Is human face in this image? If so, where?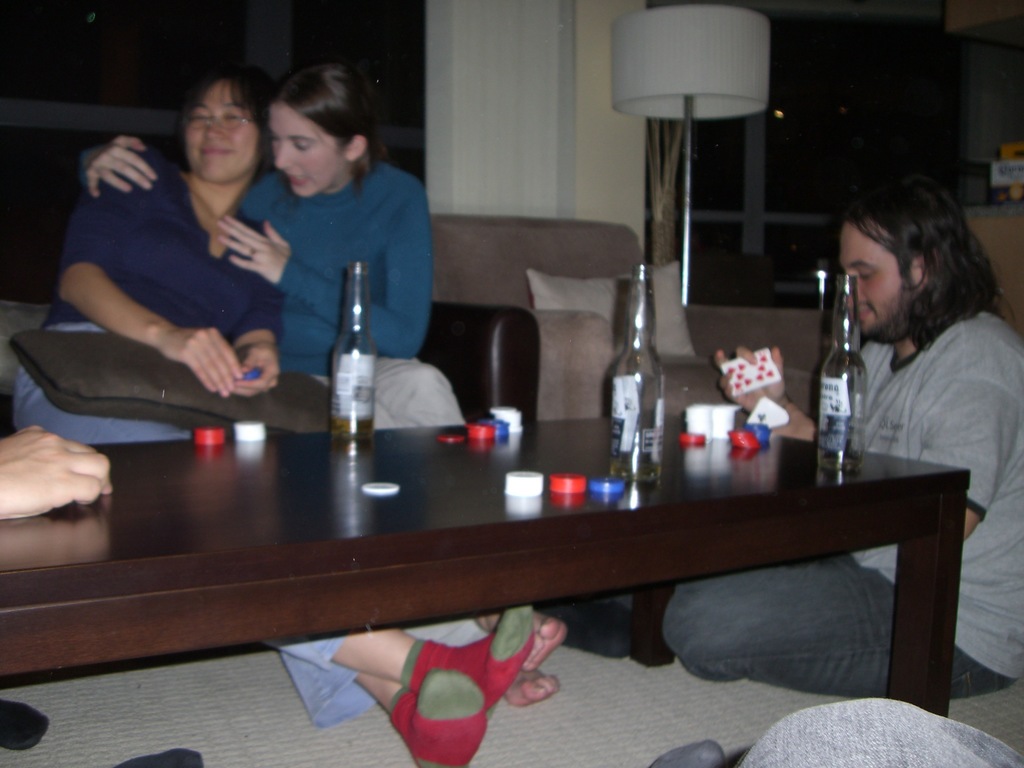
Yes, at region(836, 223, 900, 332).
